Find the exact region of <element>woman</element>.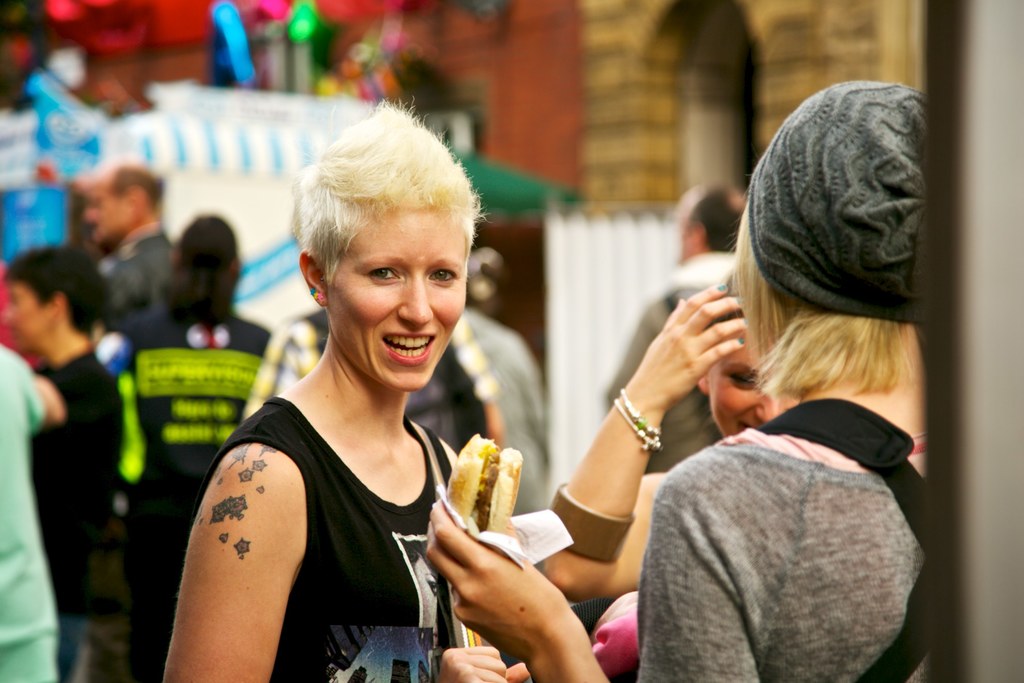
Exact region: region(541, 270, 798, 600).
